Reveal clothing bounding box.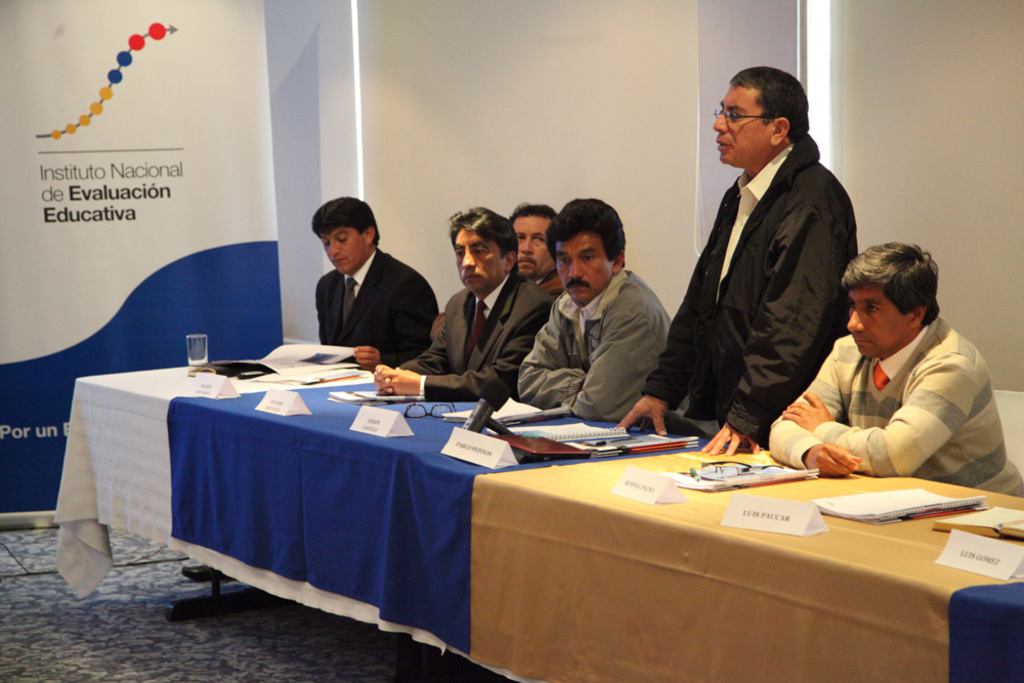
Revealed: pyautogui.locateOnScreen(640, 130, 866, 456).
